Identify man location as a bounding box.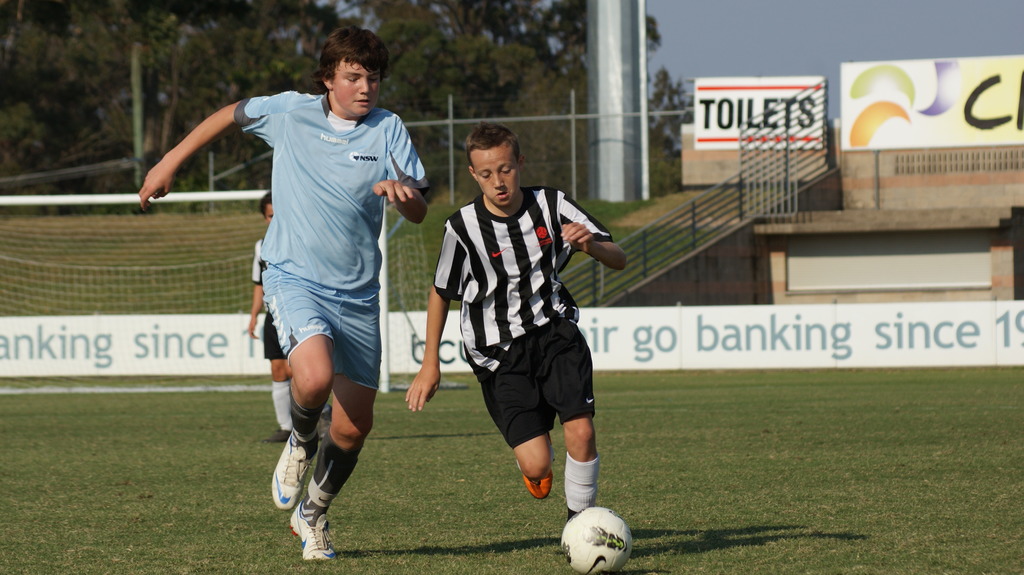
detection(136, 26, 439, 563).
